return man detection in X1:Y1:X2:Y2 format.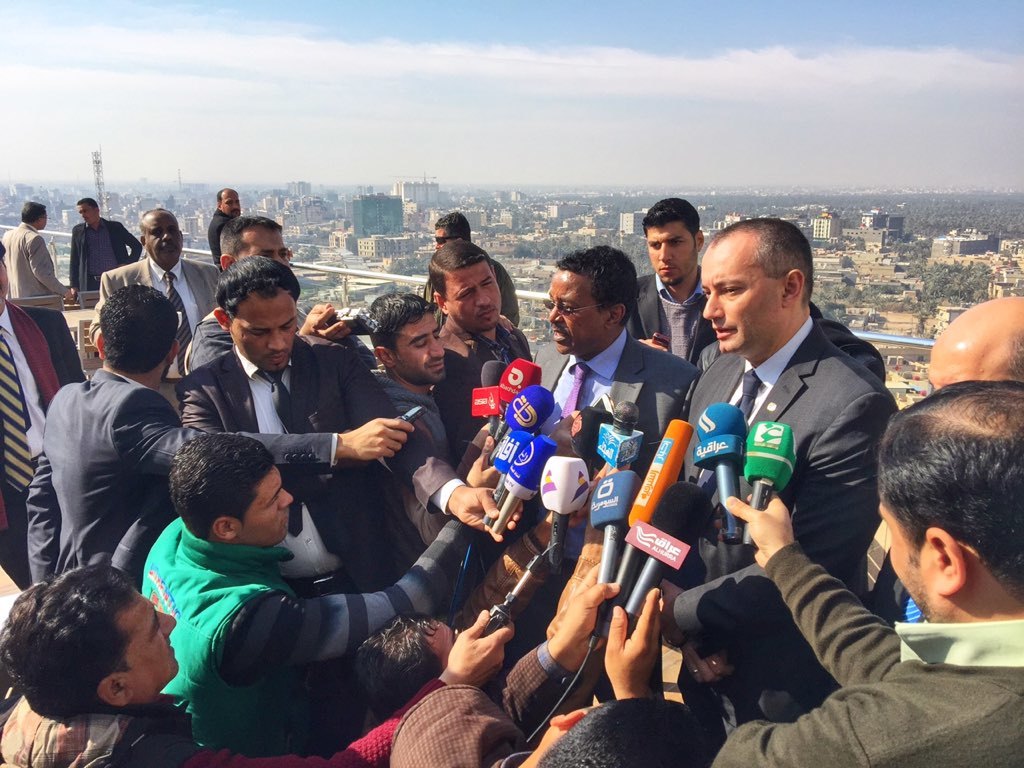
639:198:714:383.
